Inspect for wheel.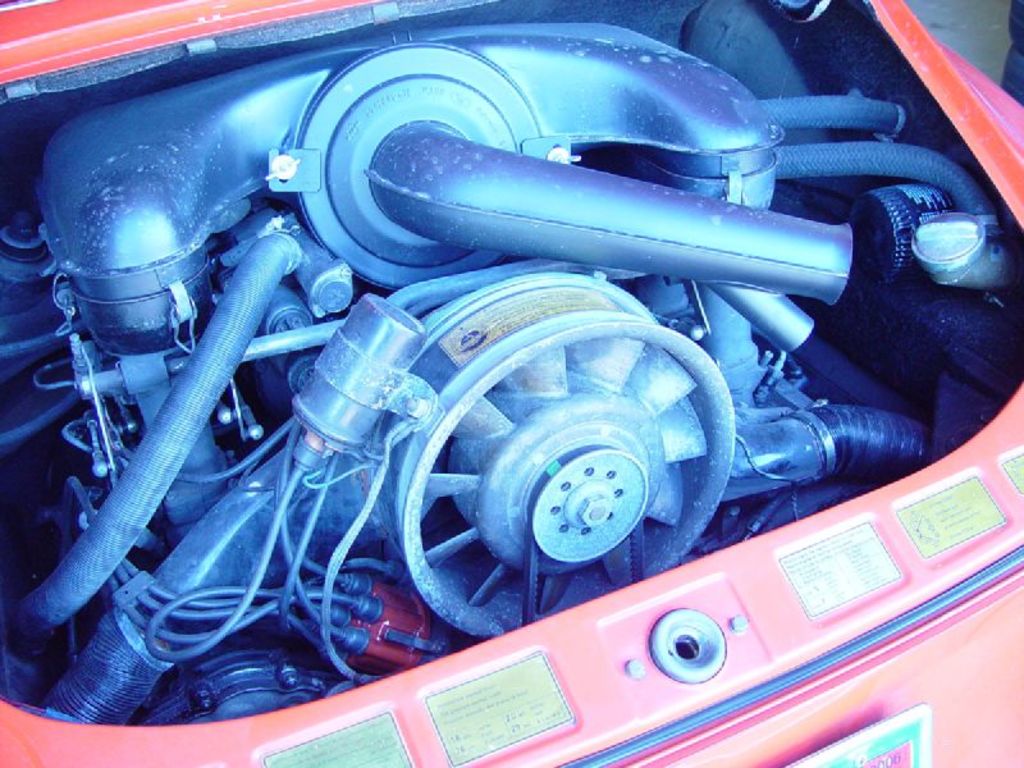
Inspection: box(301, 291, 722, 640).
